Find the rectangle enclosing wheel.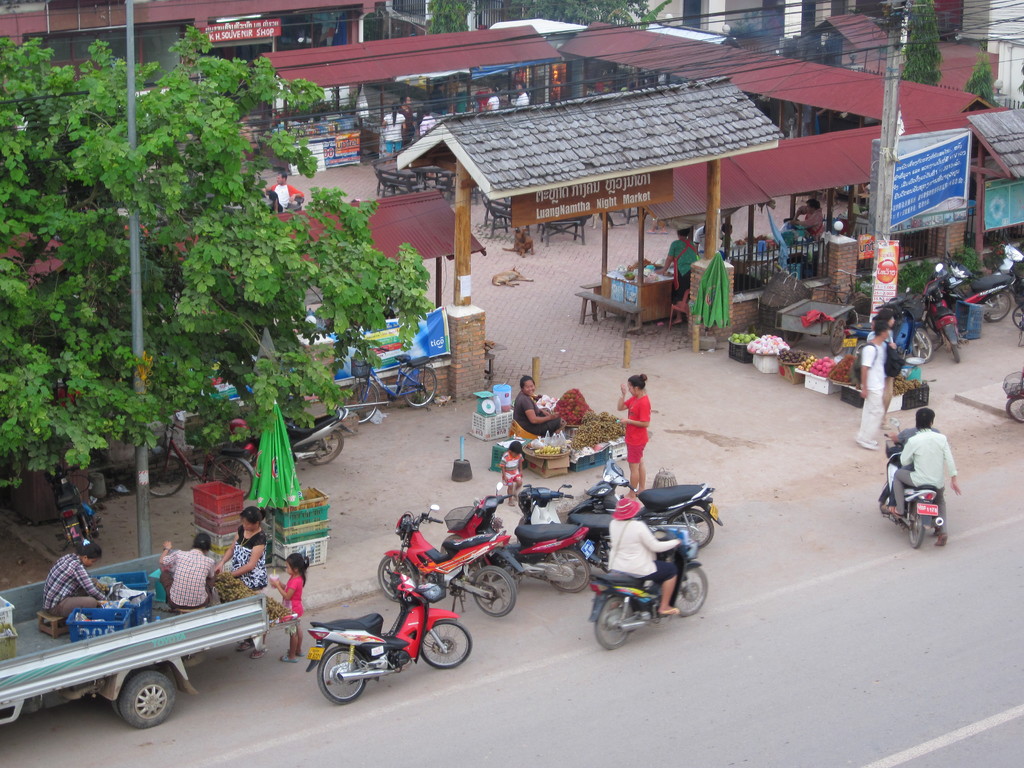
box=[948, 343, 961, 363].
